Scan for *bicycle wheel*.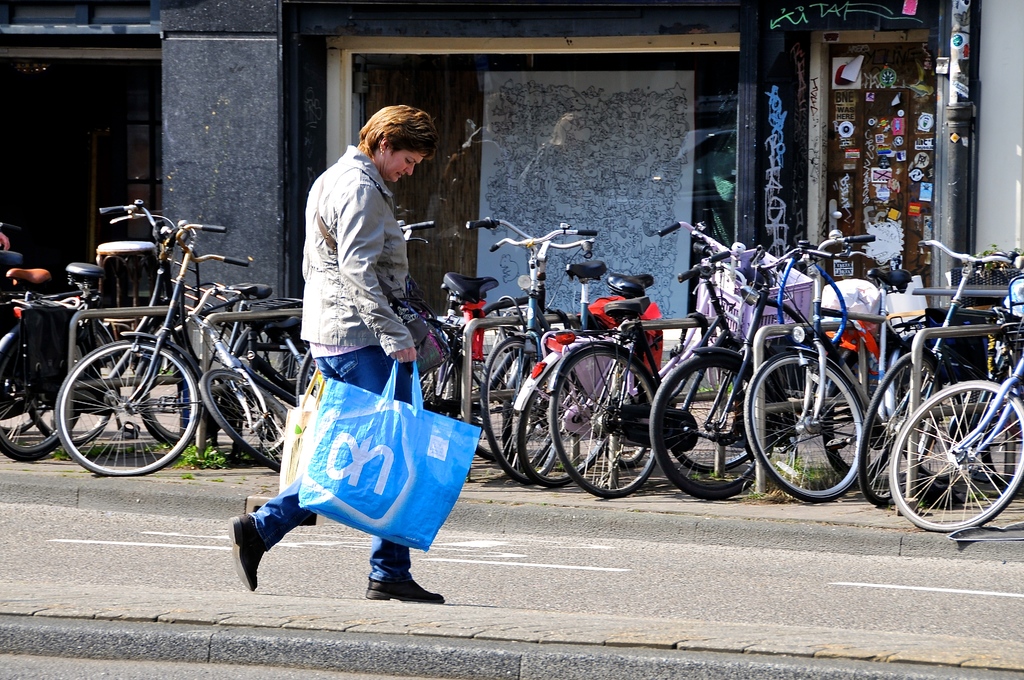
Scan result: x1=898 y1=340 x2=942 y2=462.
